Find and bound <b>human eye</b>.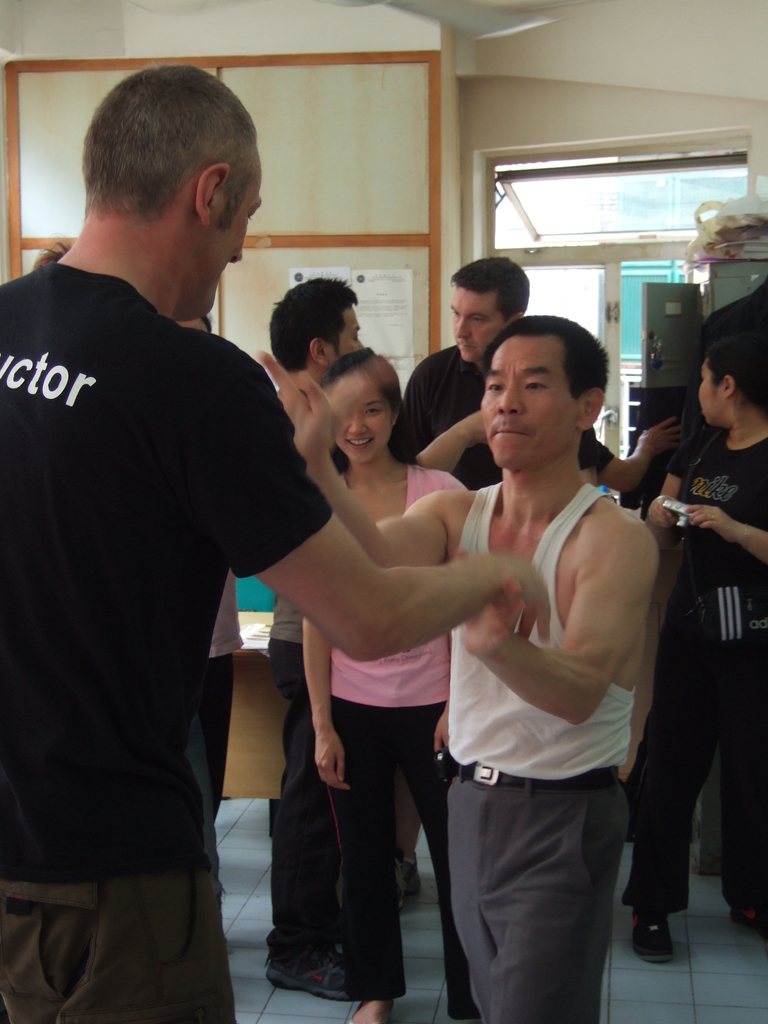
Bound: x1=523, y1=372, x2=547, y2=395.
